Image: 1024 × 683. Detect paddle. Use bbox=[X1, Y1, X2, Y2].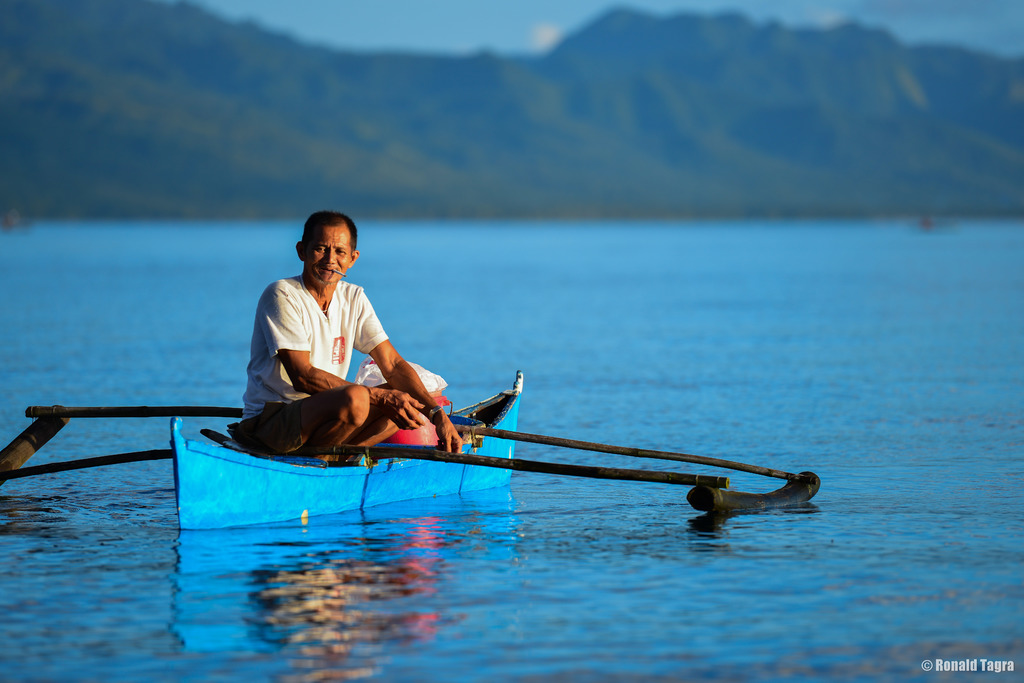
bbox=[455, 424, 819, 485].
